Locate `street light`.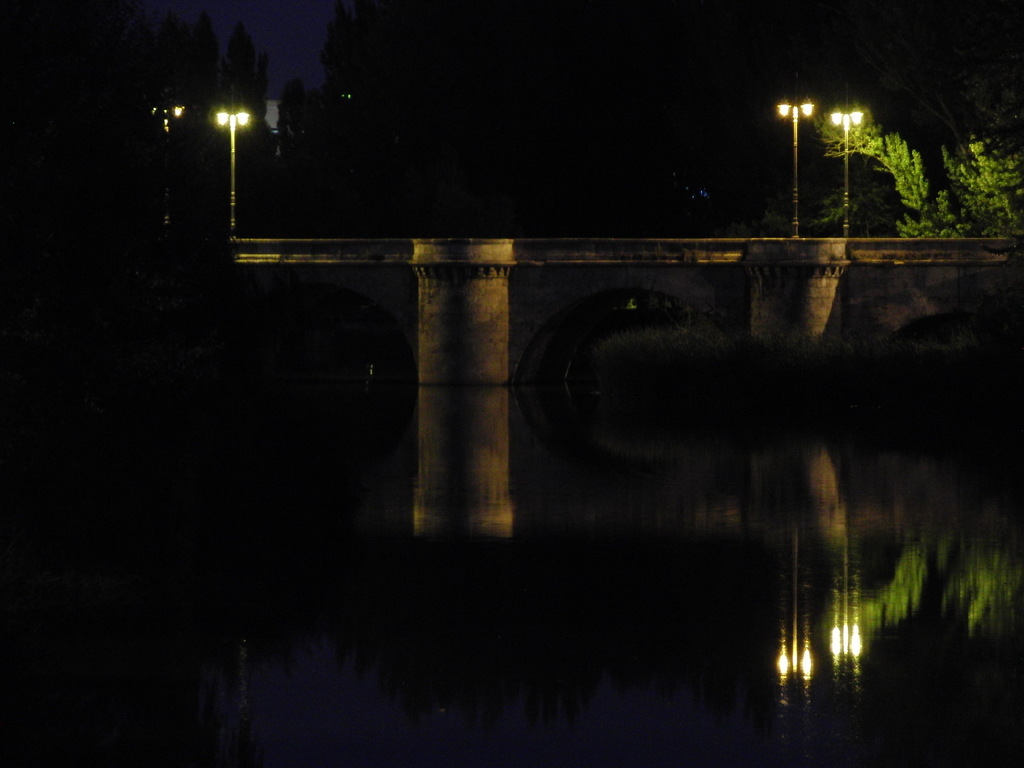
Bounding box: detection(168, 77, 257, 197).
